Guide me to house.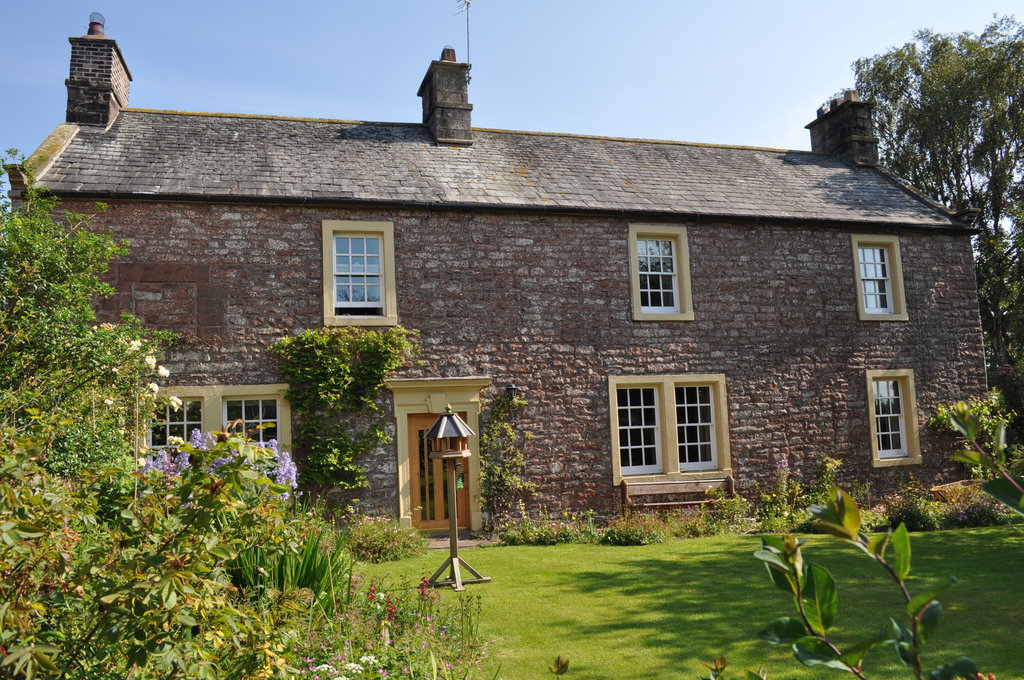
Guidance: {"x1": 65, "y1": 31, "x2": 957, "y2": 575}.
